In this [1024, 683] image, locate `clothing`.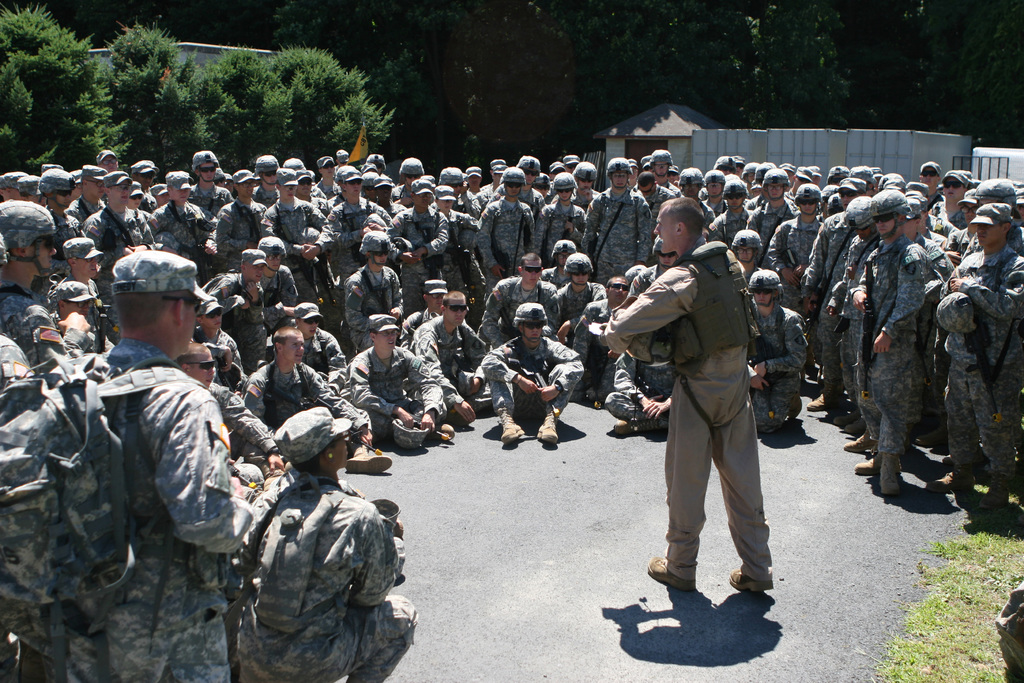
Bounding box: left=0, top=335, right=58, bottom=682.
